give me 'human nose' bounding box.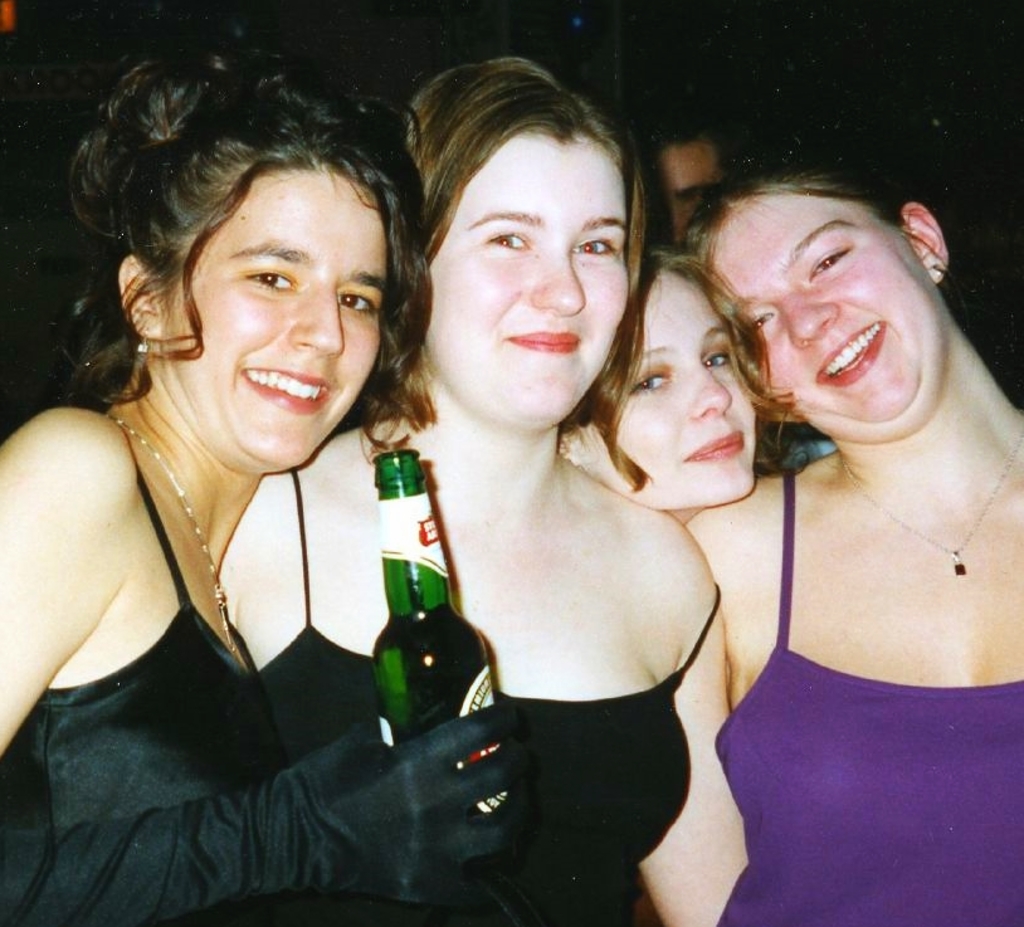
(left=284, top=279, right=346, bottom=358).
